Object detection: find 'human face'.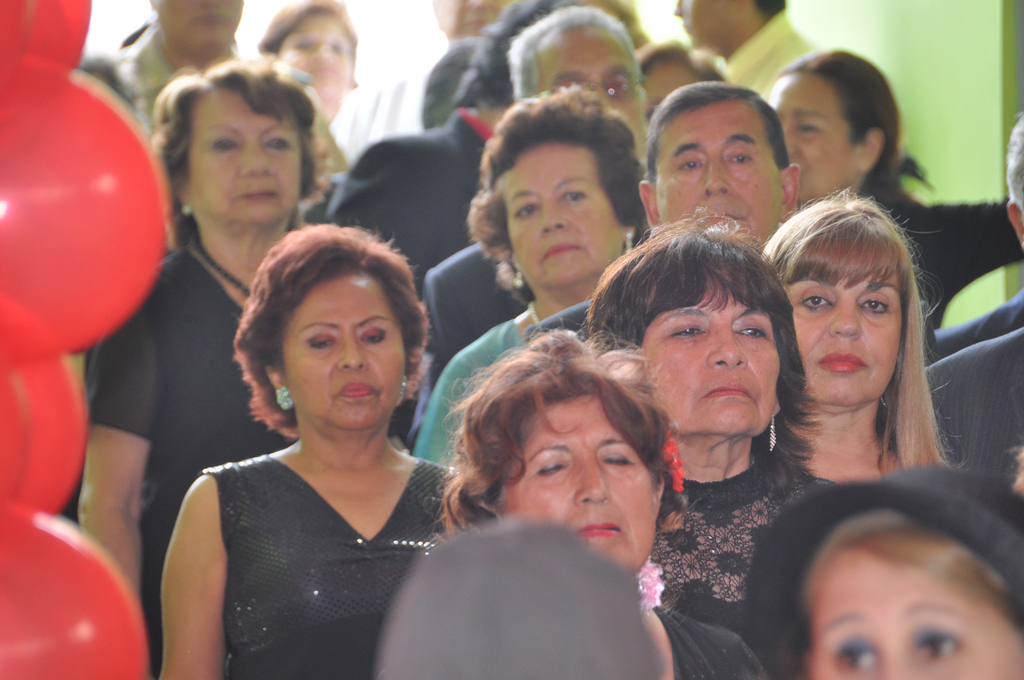
select_region(502, 398, 661, 580).
